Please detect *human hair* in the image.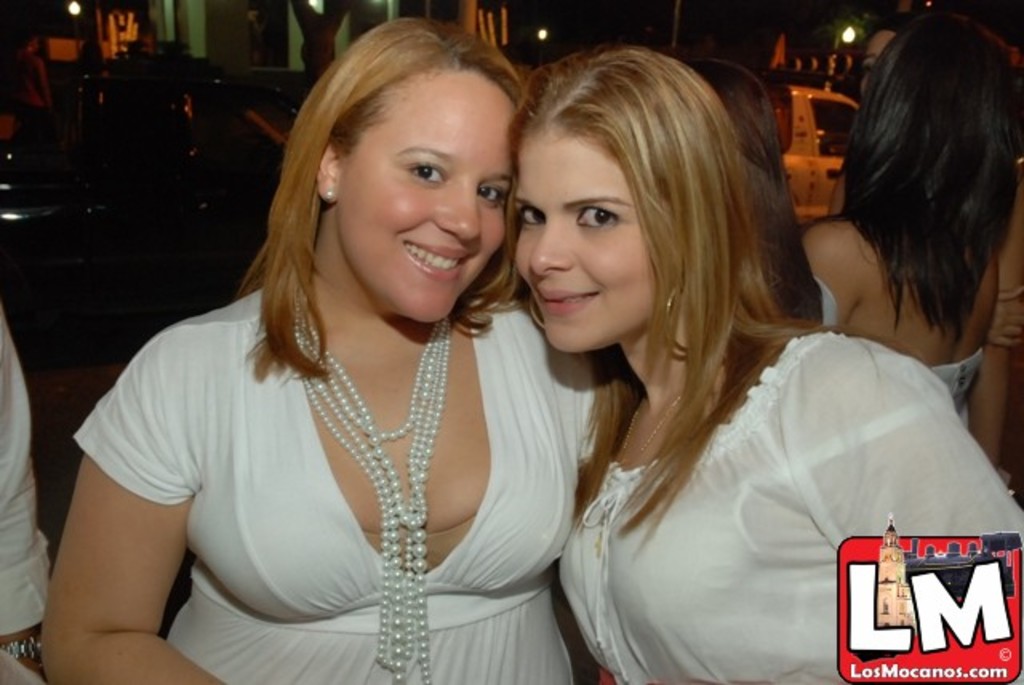
x1=506, y1=29, x2=802, y2=458.
